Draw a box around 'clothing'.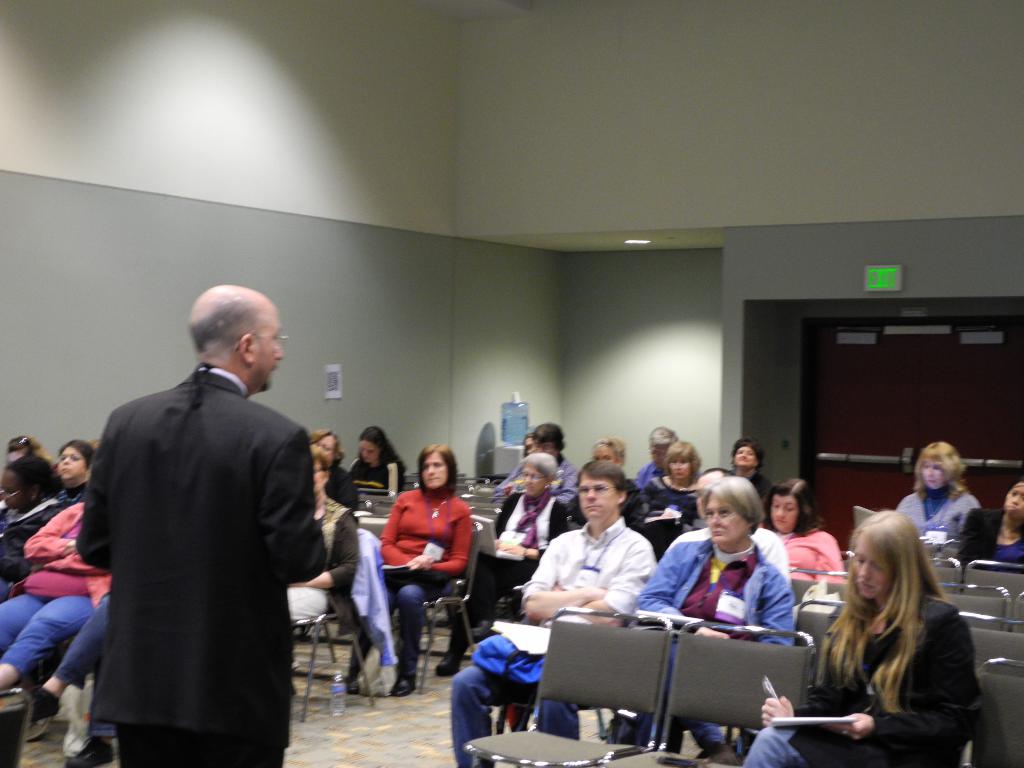
pyautogui.locateOnScreen(492, 491, 564, 570).
